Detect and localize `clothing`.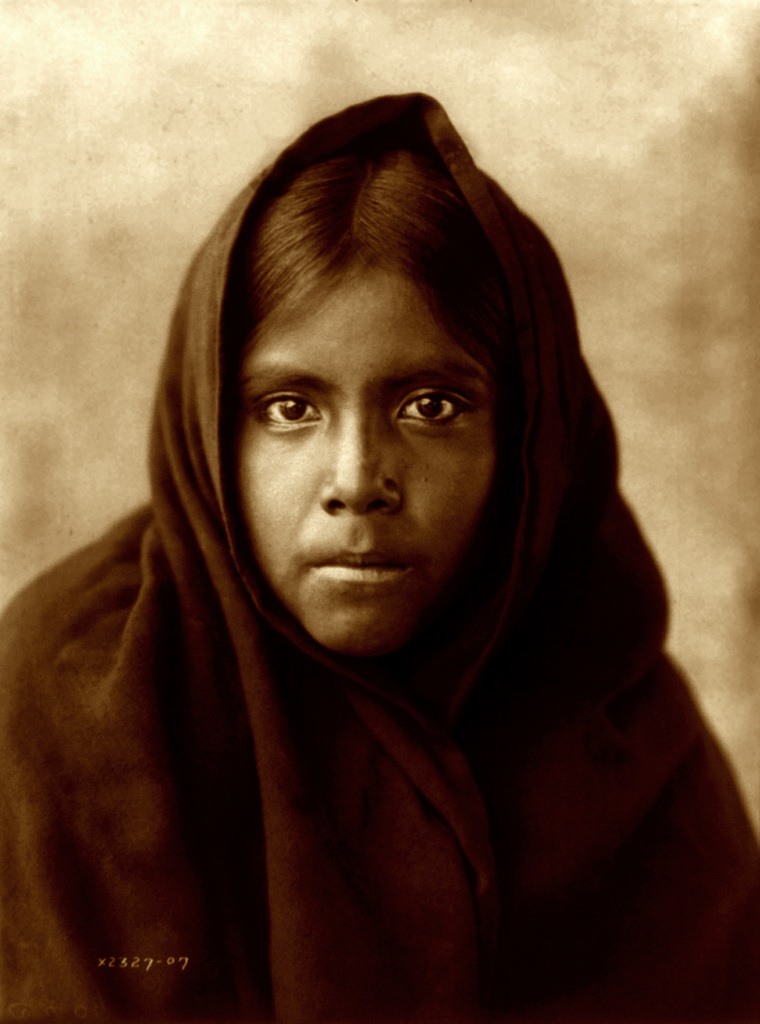
Localized at 46:173:712:1010.
